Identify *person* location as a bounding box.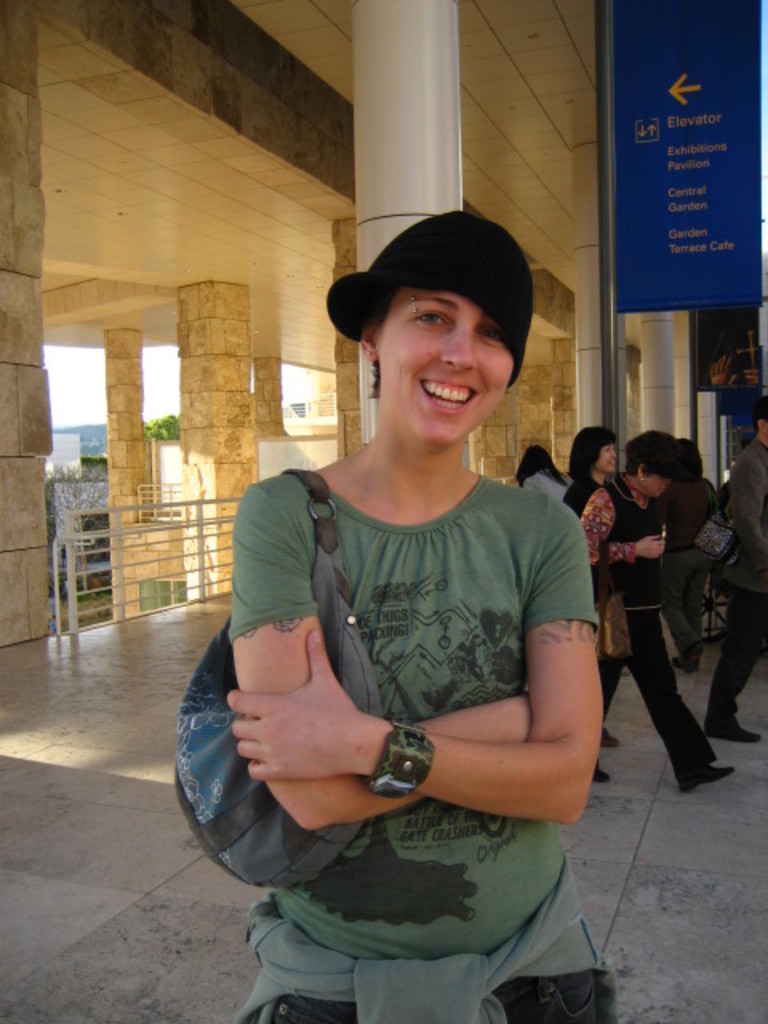
locate(187, 192, 622, 1010).
